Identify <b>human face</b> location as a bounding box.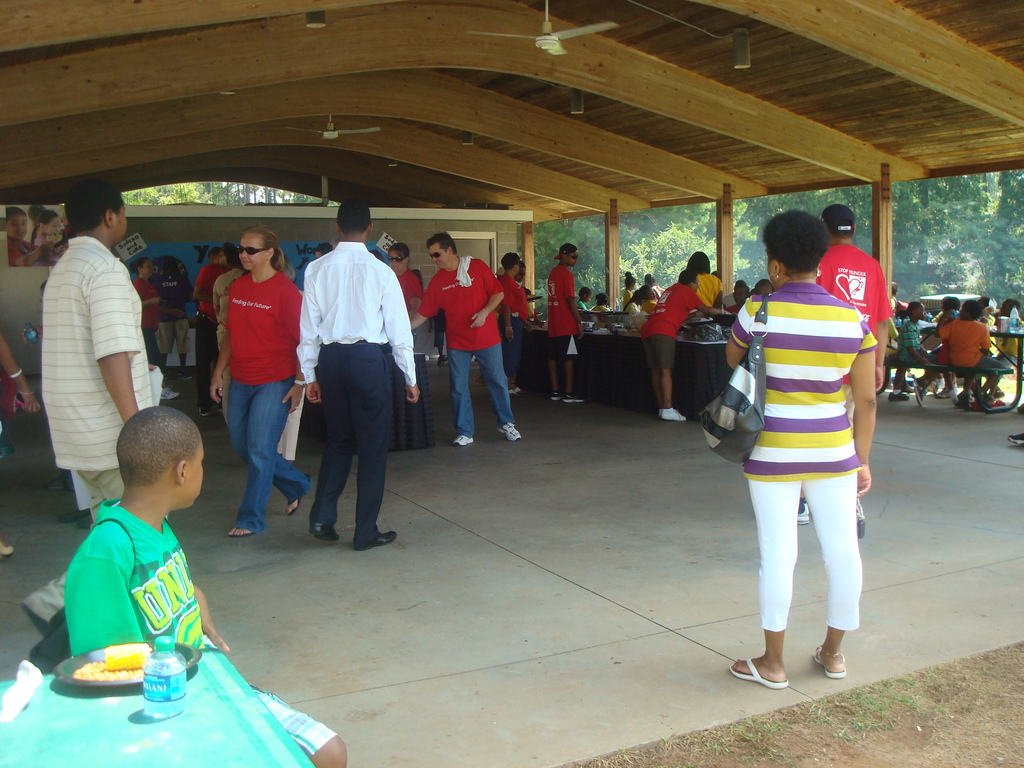
<bbox>51, 218, 56, 231</bbox>.
